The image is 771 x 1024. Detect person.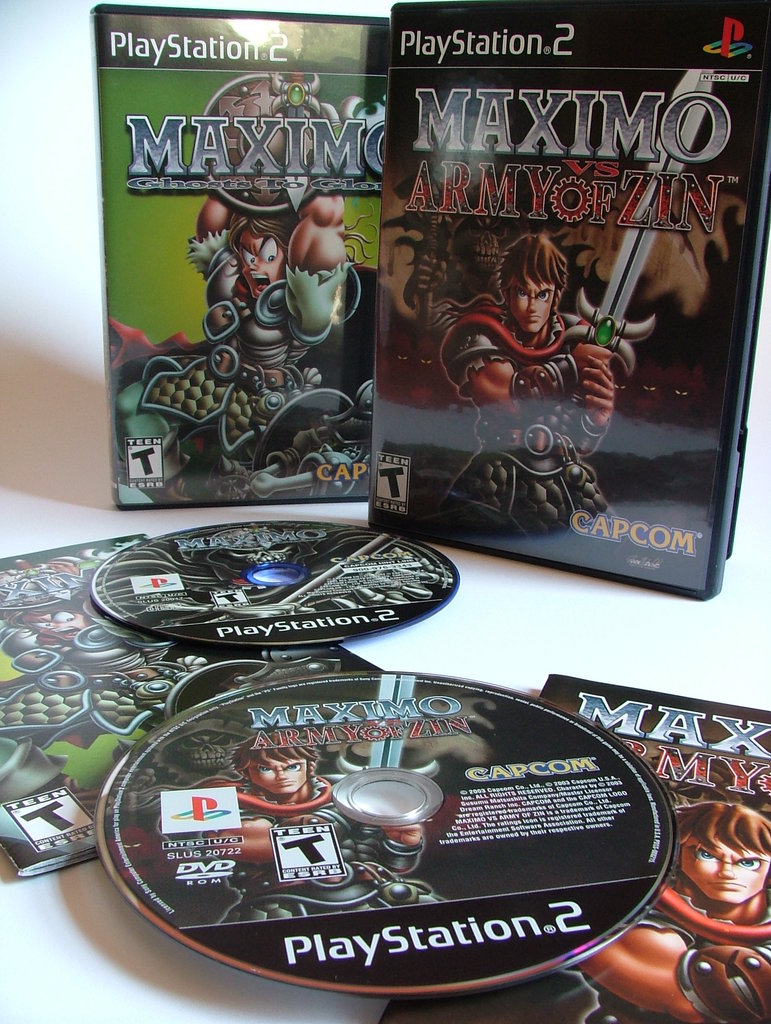
Detection: 572/799/770/1023.
